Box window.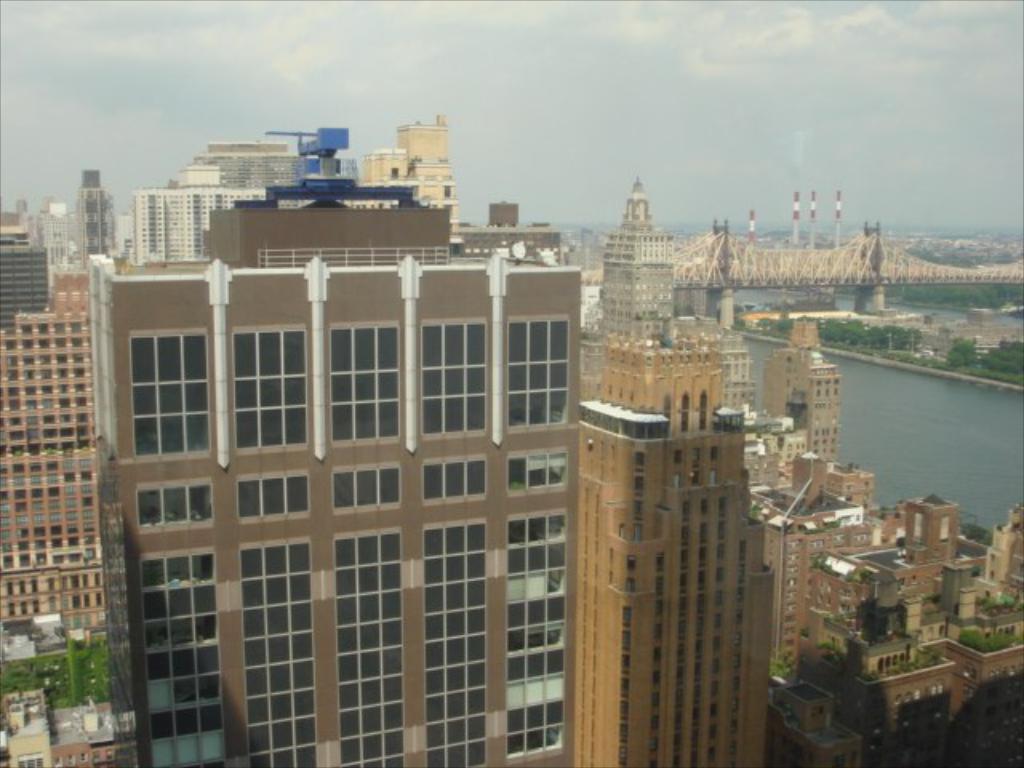
select_region(336, 315, 395, 443).
